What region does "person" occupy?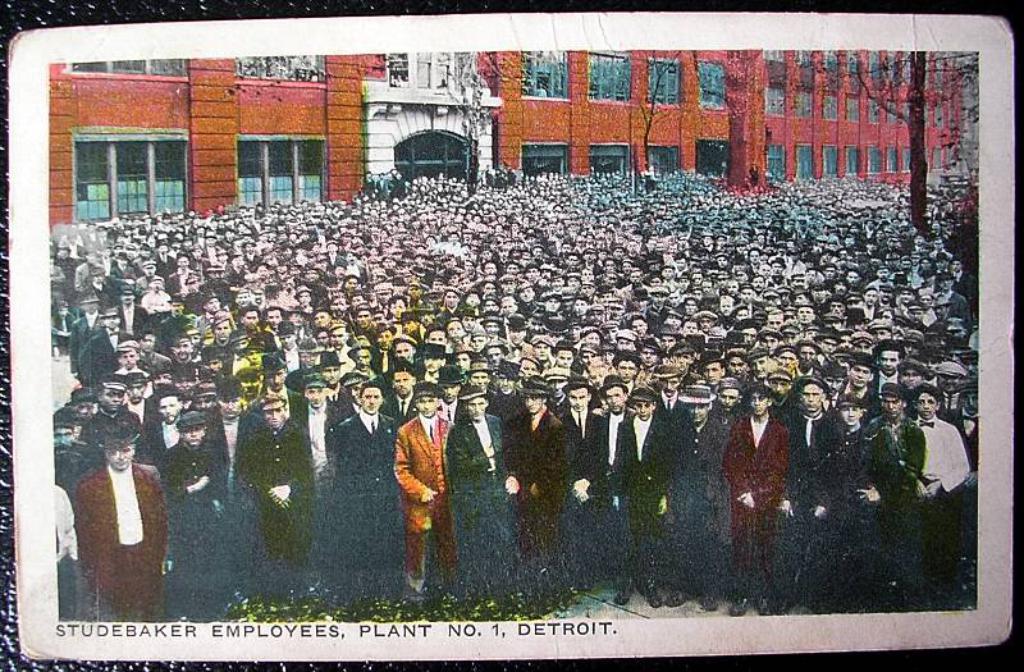
box(163, 251, 197, 292).
